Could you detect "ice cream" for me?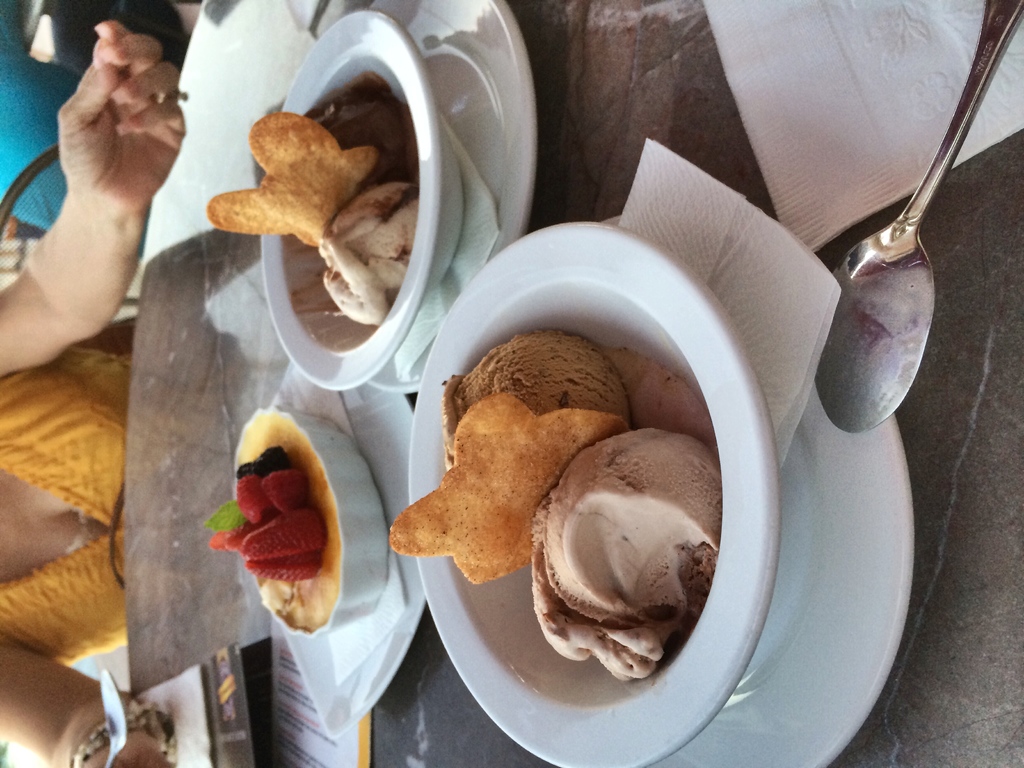
Detection result: (x1=200, y1=409, x2=343, y2=637).
